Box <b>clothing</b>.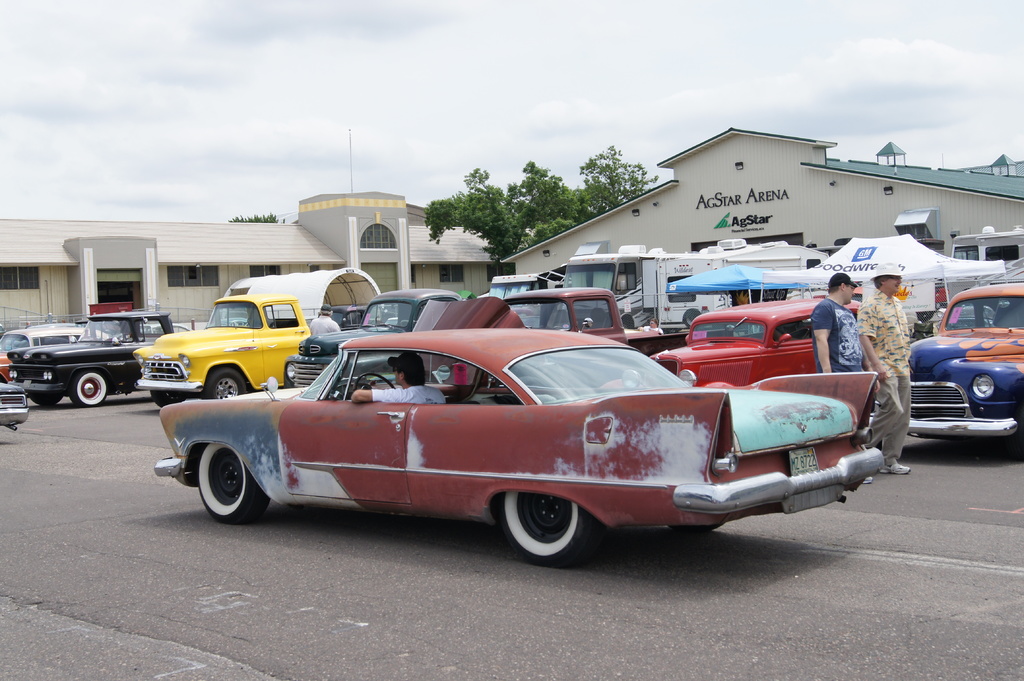
region(854, 286, 911, 465).
